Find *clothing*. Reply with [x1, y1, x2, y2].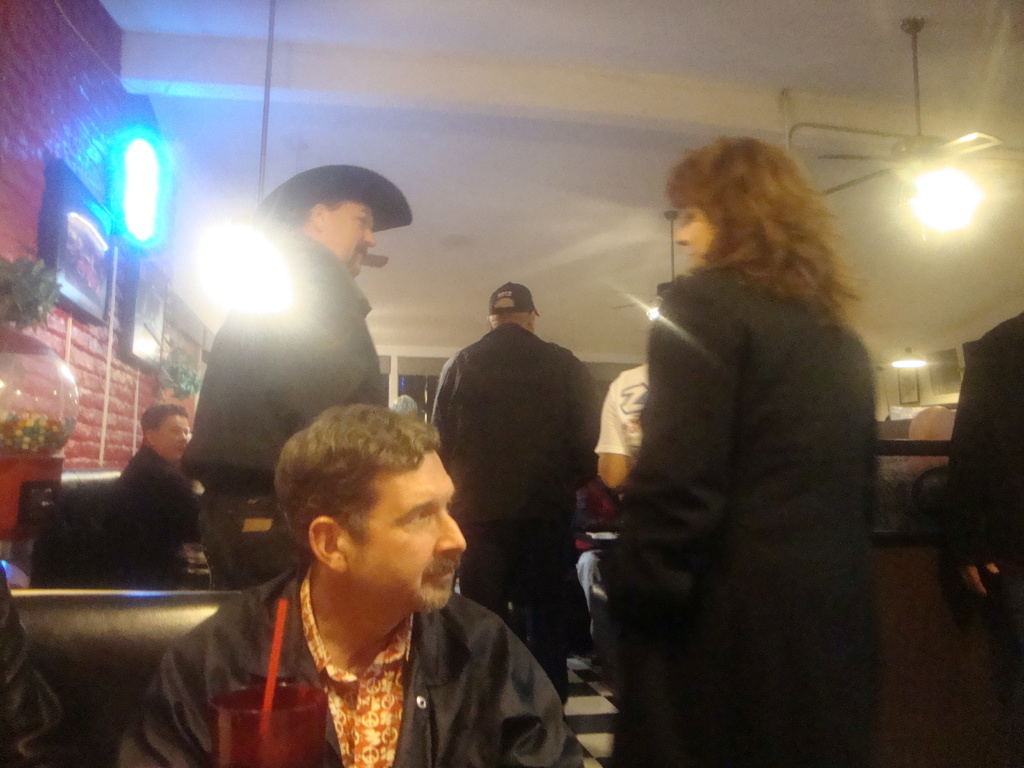
[595, 365, 646, 468].
